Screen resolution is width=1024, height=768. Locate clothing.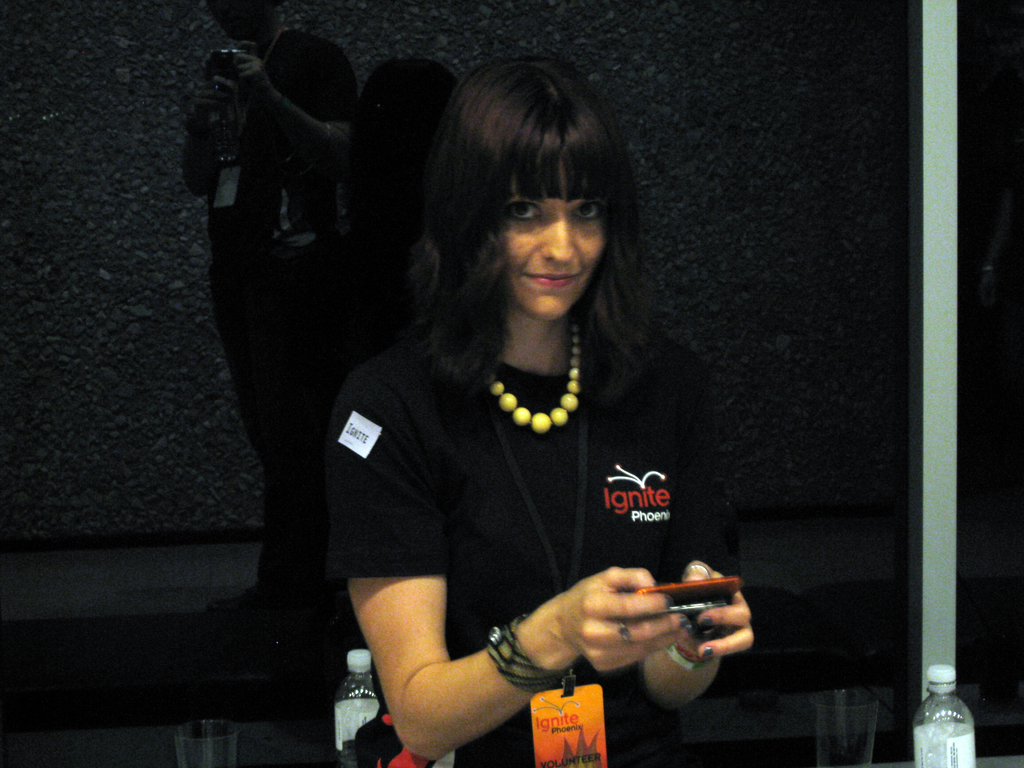
<box>308,257,723,724</box>.
